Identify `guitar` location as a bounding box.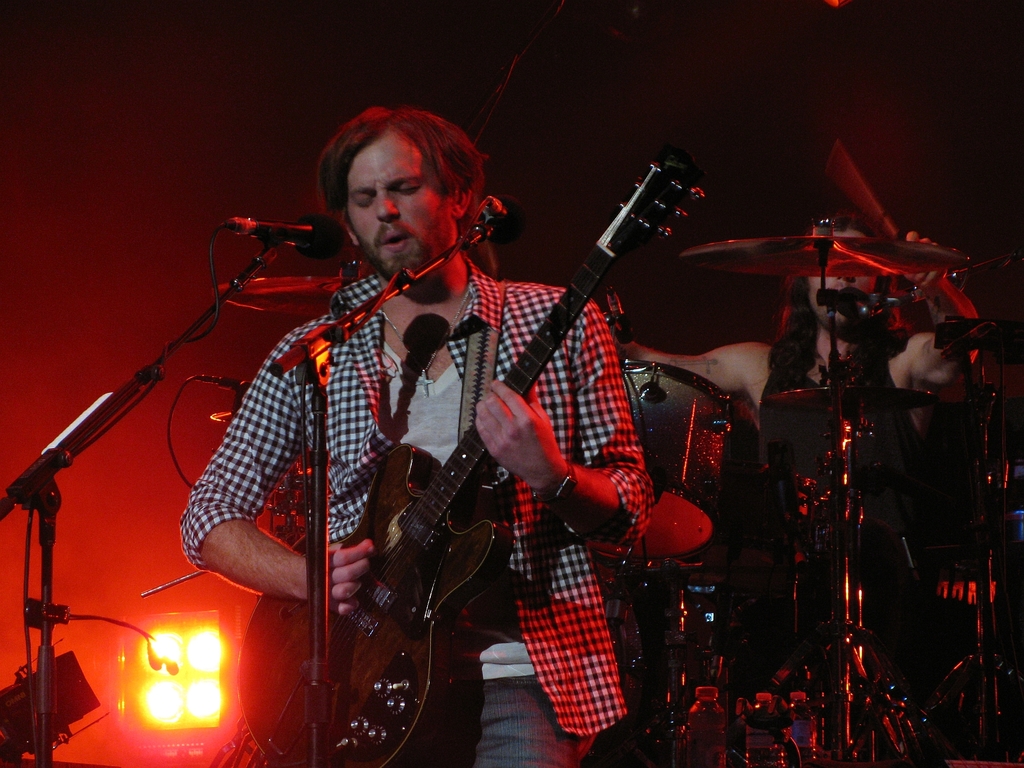
box=[234, 142, 716, 767].
